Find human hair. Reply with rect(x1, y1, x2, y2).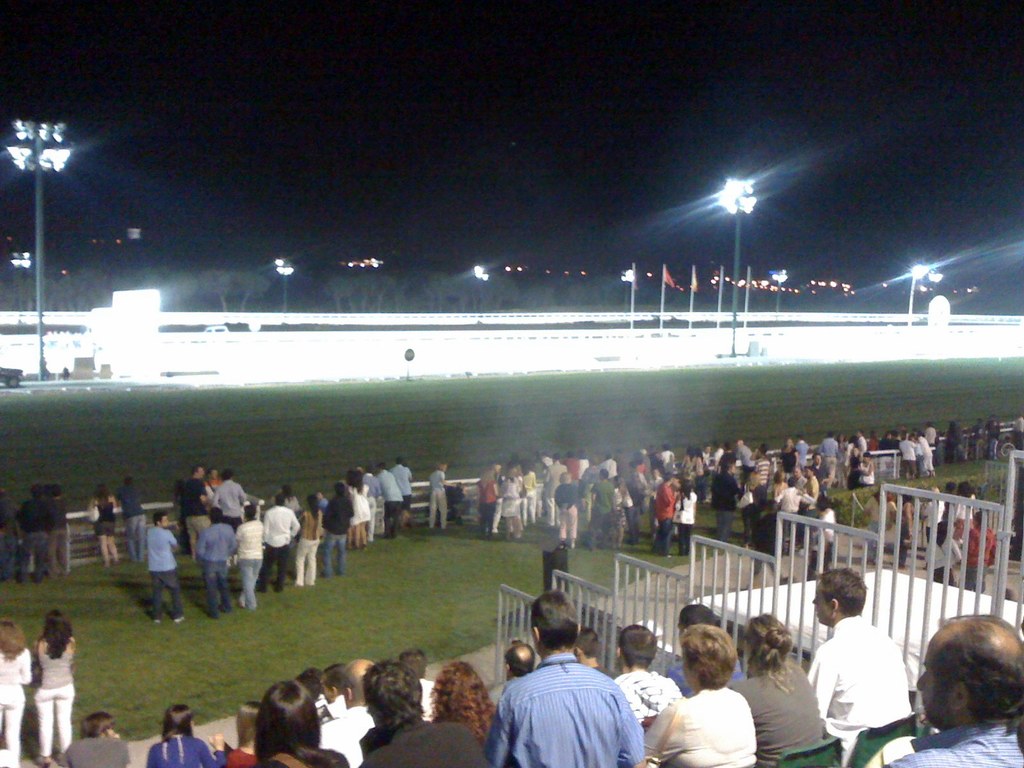
rect(0, 618, 29, 664).
